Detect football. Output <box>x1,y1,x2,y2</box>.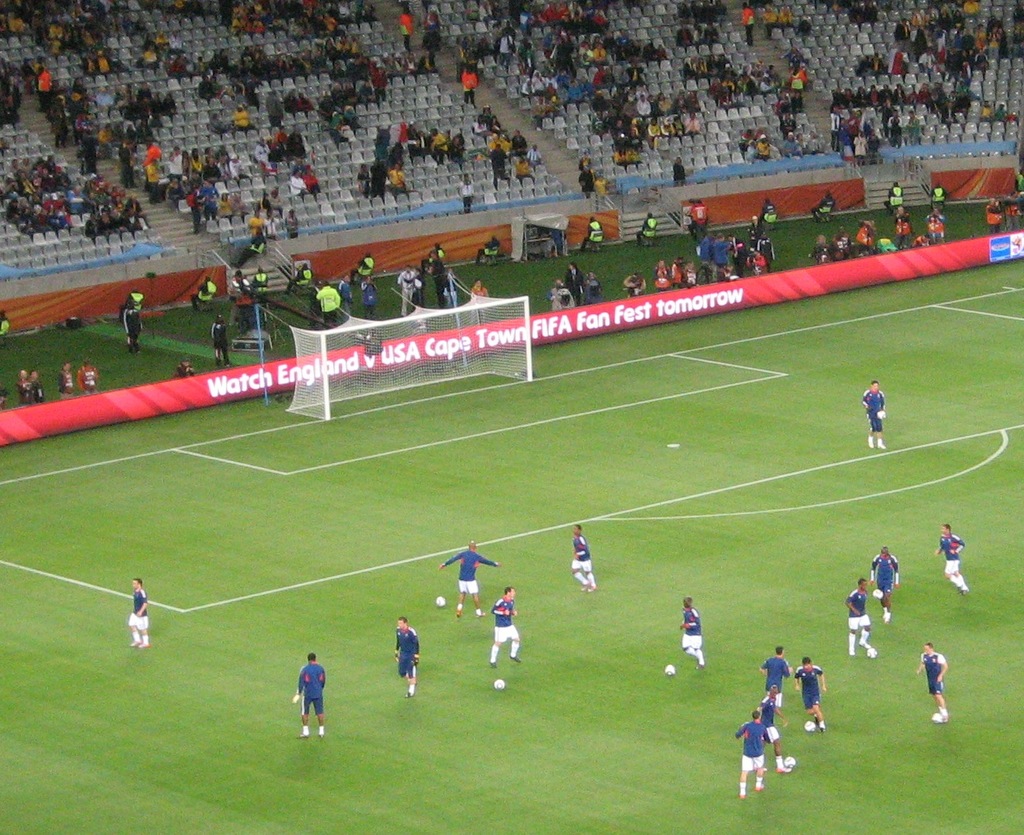
<box>803,720,817,738</box>.
